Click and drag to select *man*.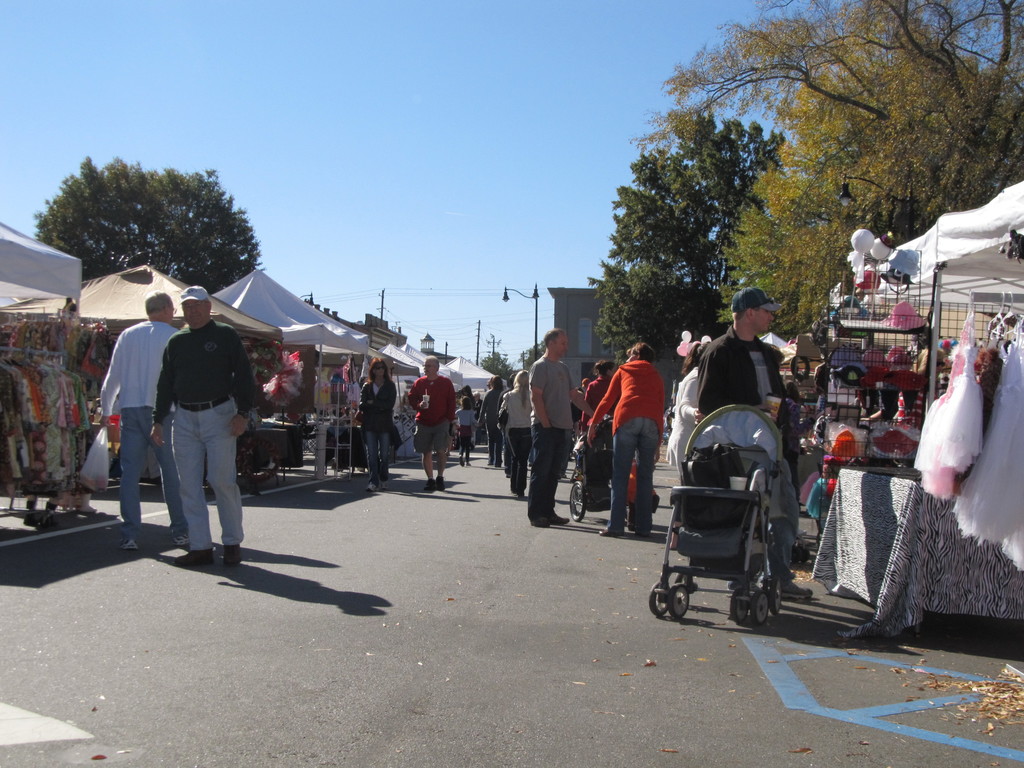
Selection: BBox(95, 291, 181, 543).
